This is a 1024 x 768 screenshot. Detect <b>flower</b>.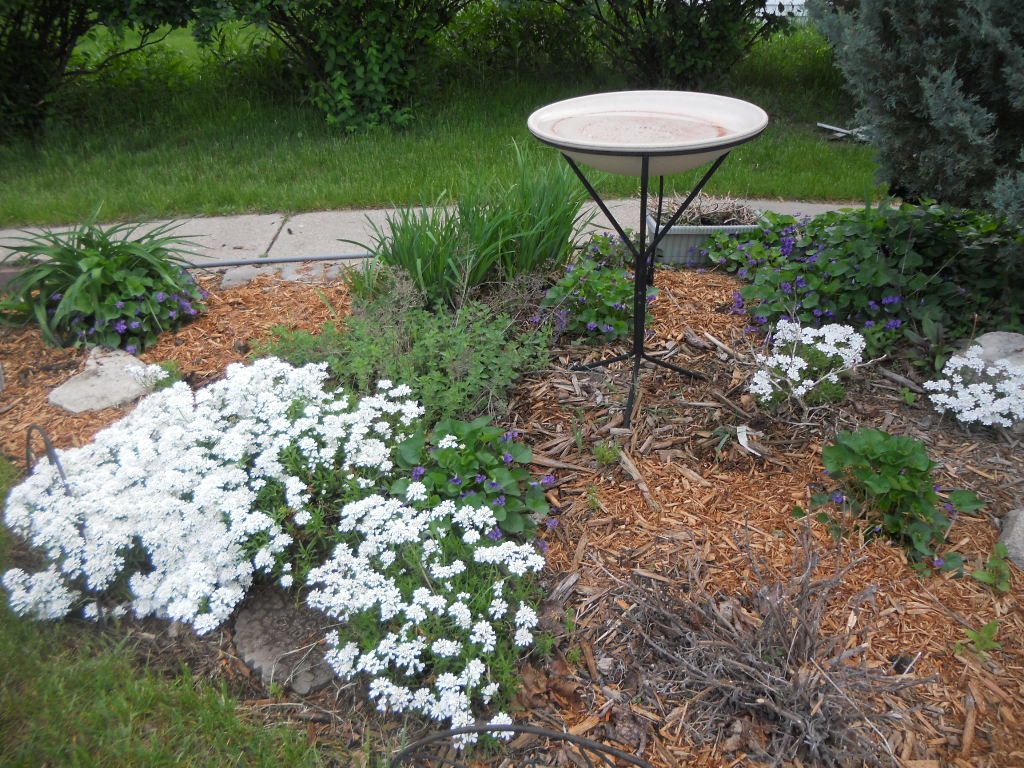
132,309,143,315.
